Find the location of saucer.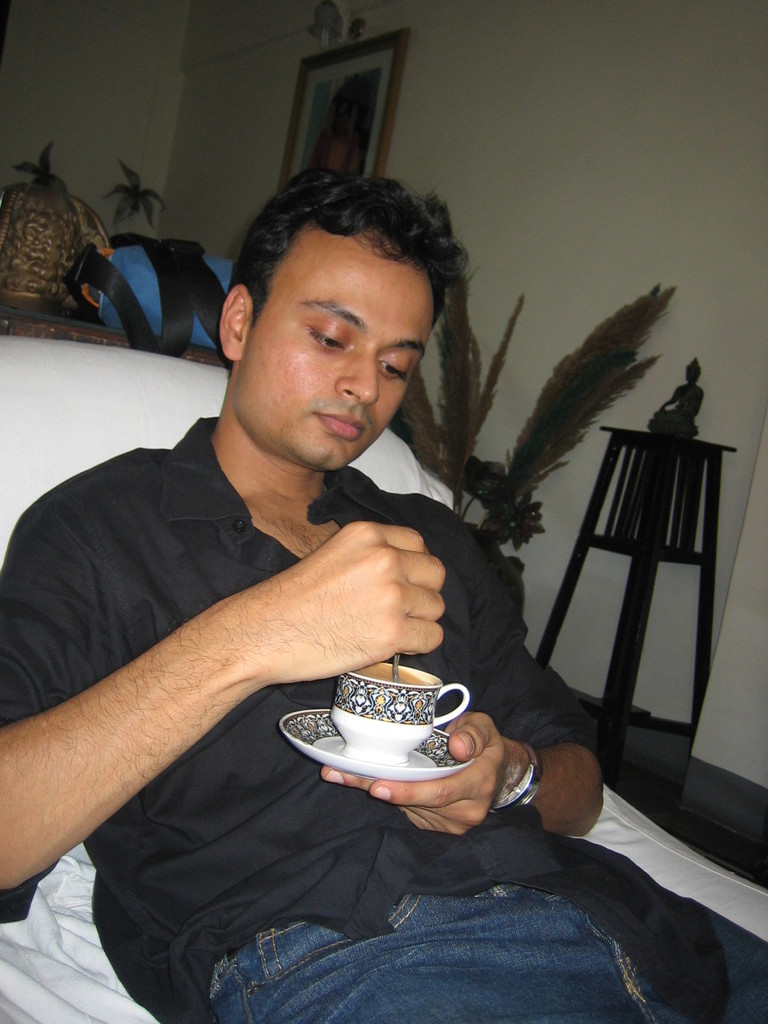
Location: BBox(276, 707, 478, 784).
